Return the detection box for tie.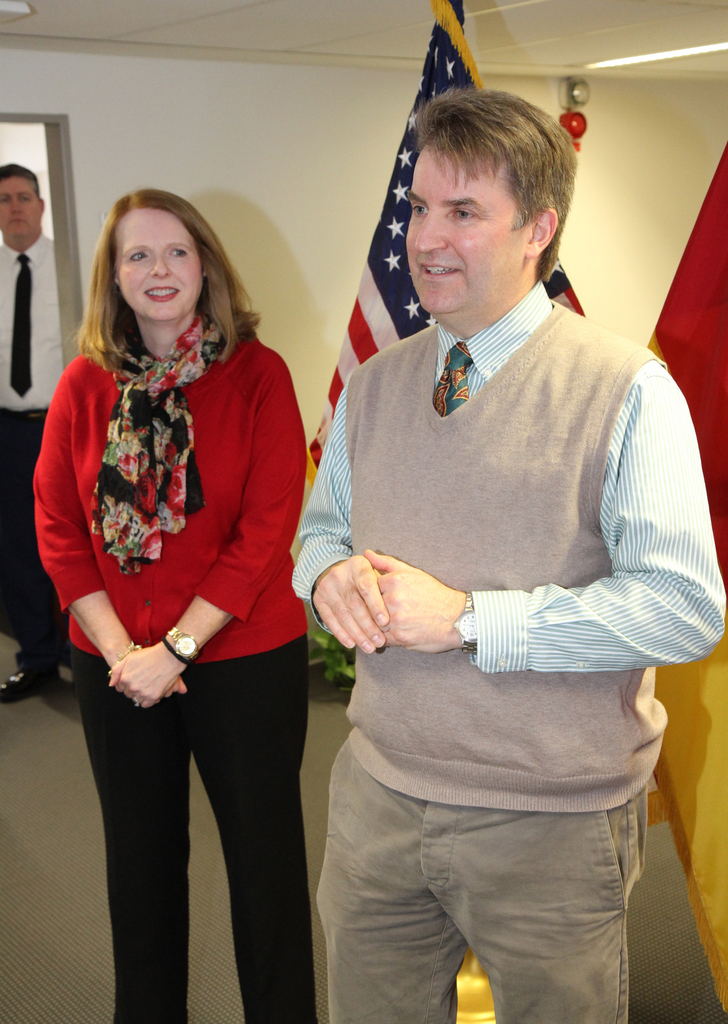
Rect(8, 251, 33, 401).
